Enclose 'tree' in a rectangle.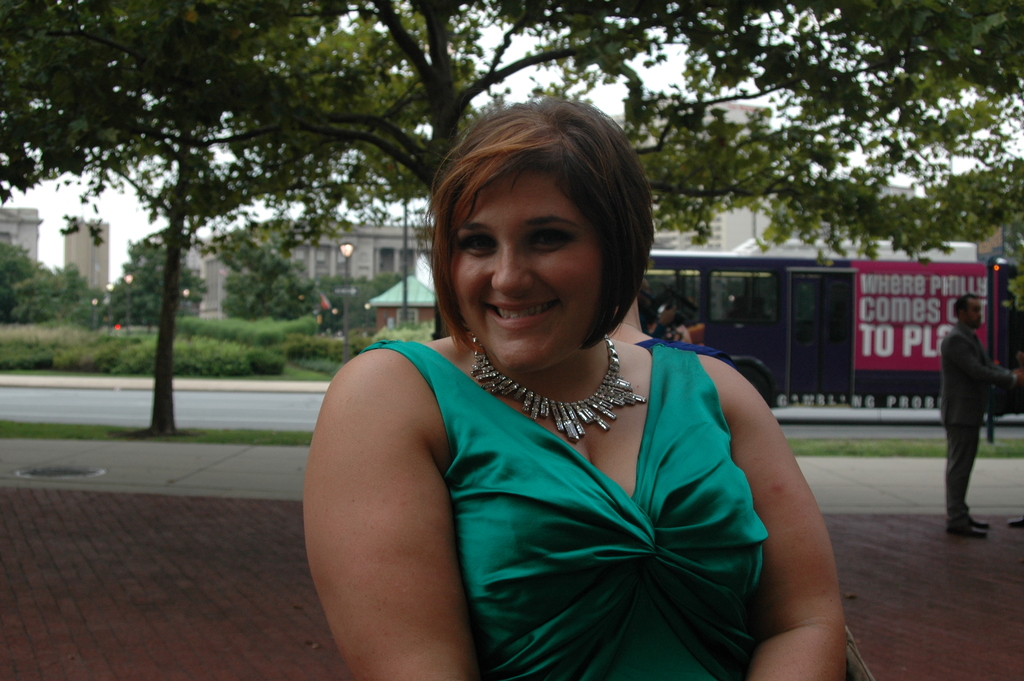
[left=0, top=0, right=1023, bottom=343].
